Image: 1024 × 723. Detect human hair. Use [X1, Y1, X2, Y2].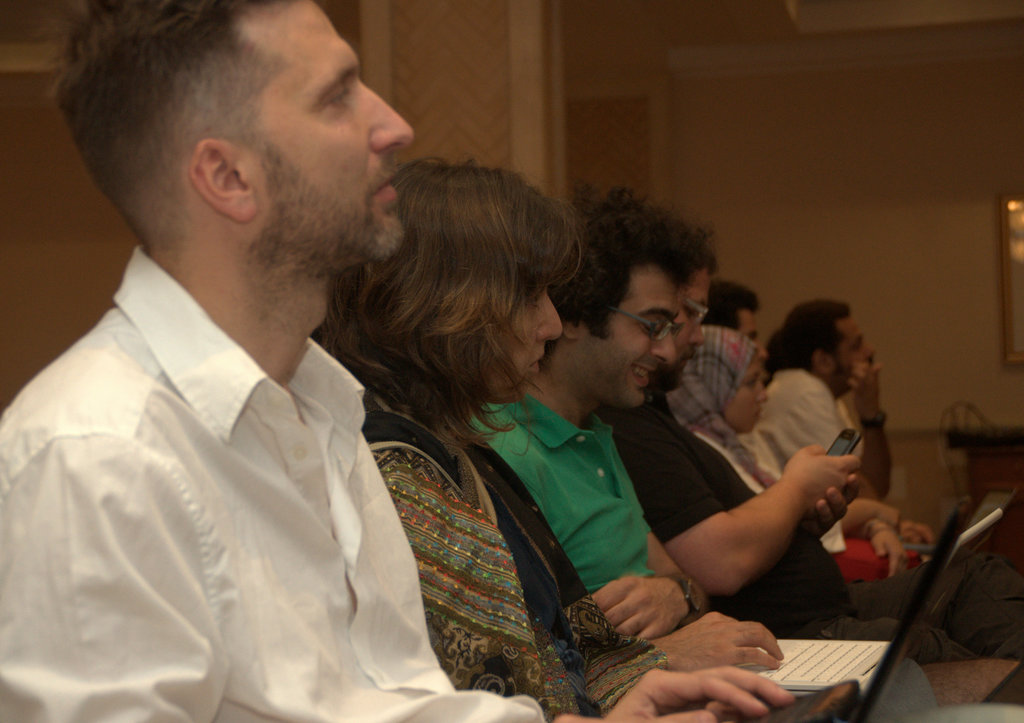
[536, 183, 695, 369].
